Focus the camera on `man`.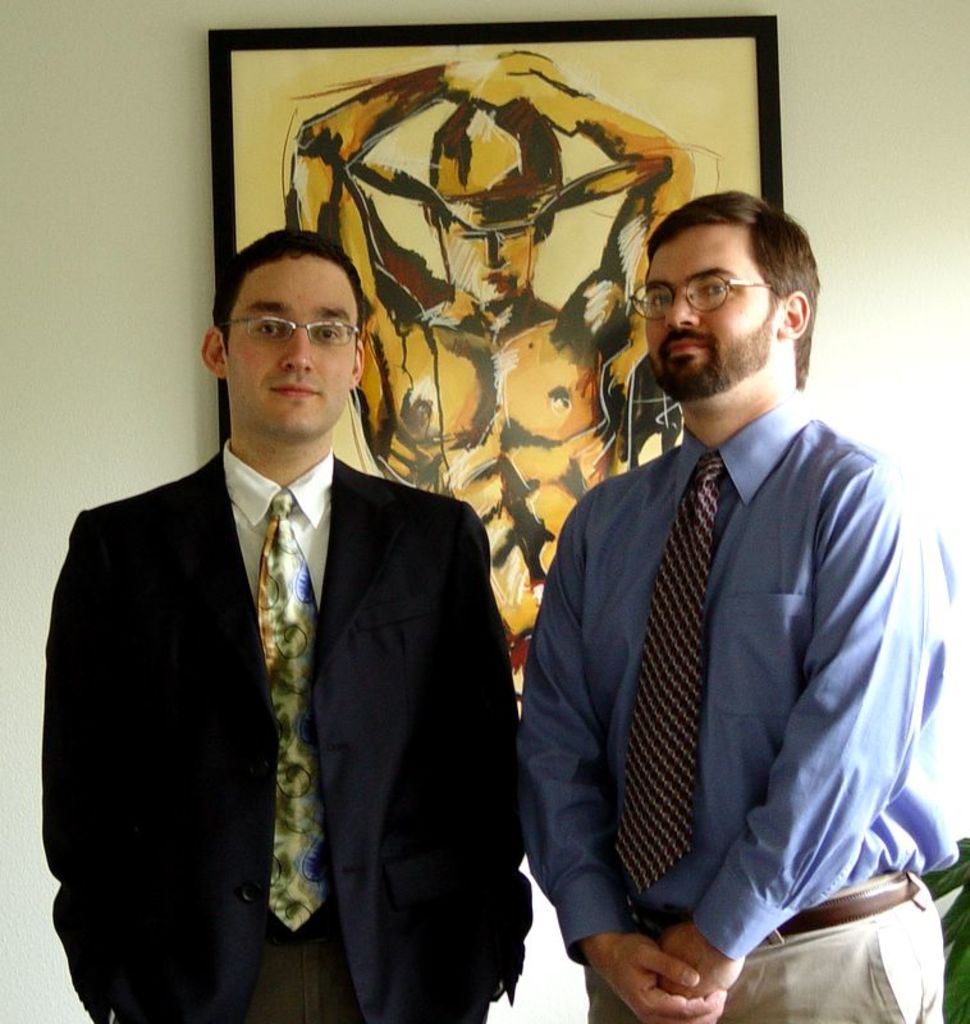
Focus region: {"left": 284, "top": 52, "right": 697, "bottom": 721}.
